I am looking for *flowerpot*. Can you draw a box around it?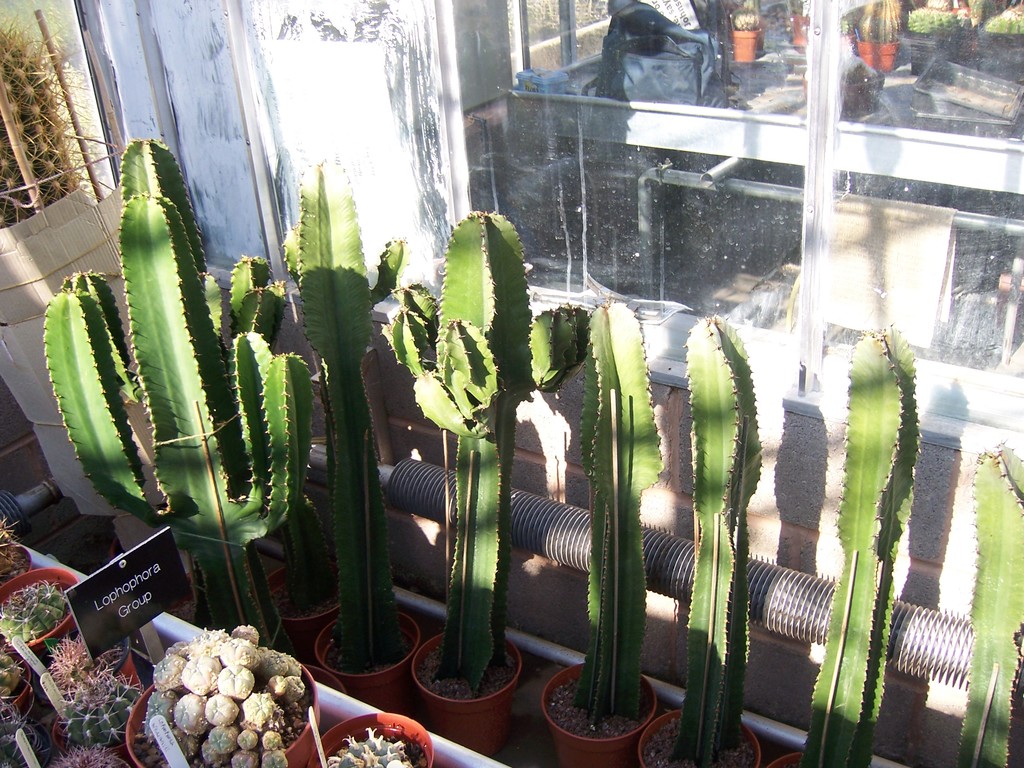
Sure, the bounding box is (408,653,528,738).
